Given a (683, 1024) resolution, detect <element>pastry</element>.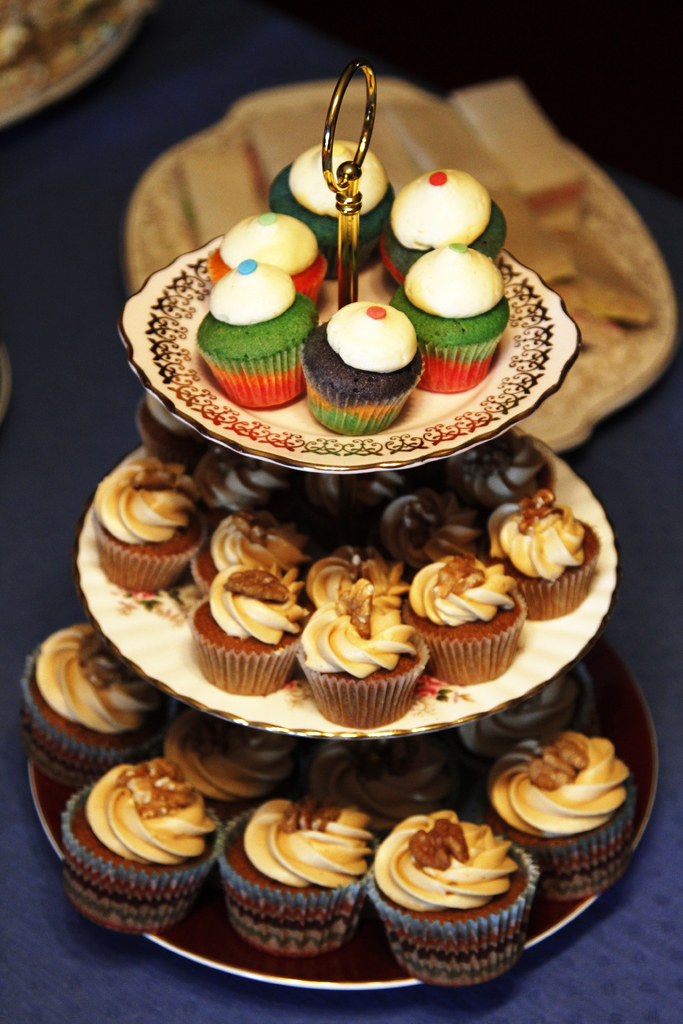
(x1=211, y1=213, x2=325, y2=312).
